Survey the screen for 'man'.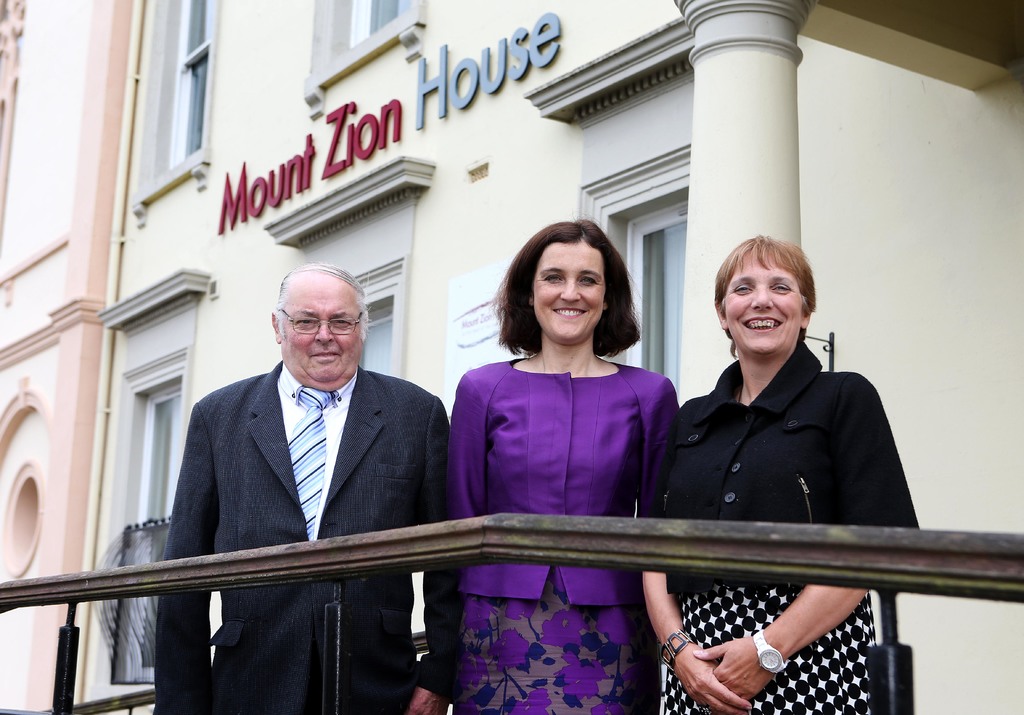
Survey found: 82 224 455 713.
